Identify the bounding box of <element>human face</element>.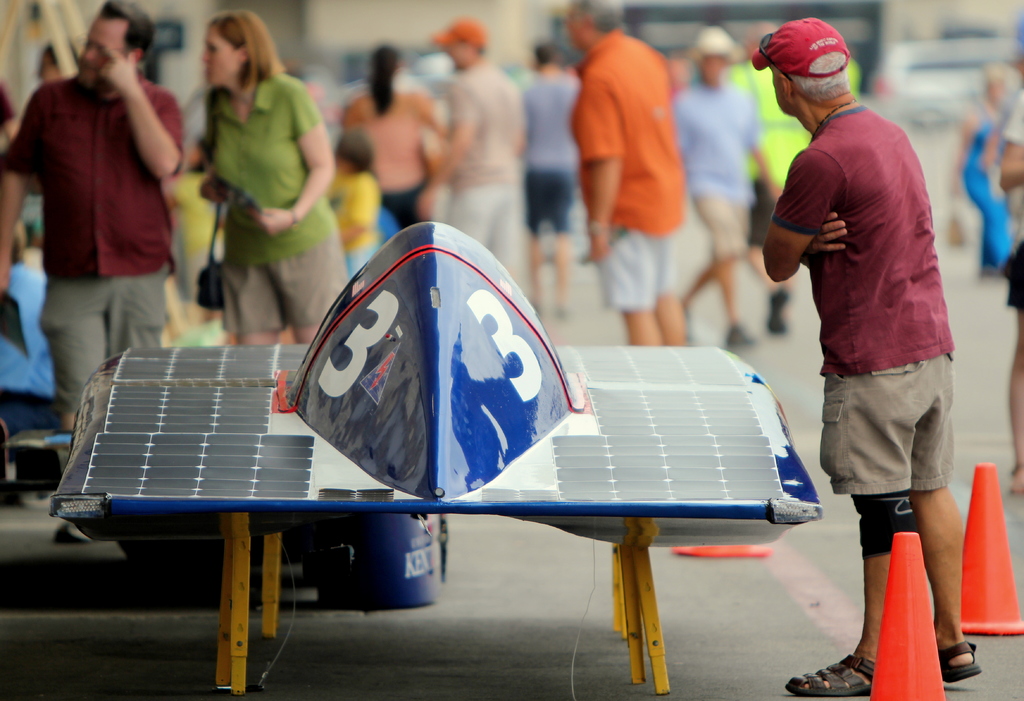
200, 28, 242, 88.
